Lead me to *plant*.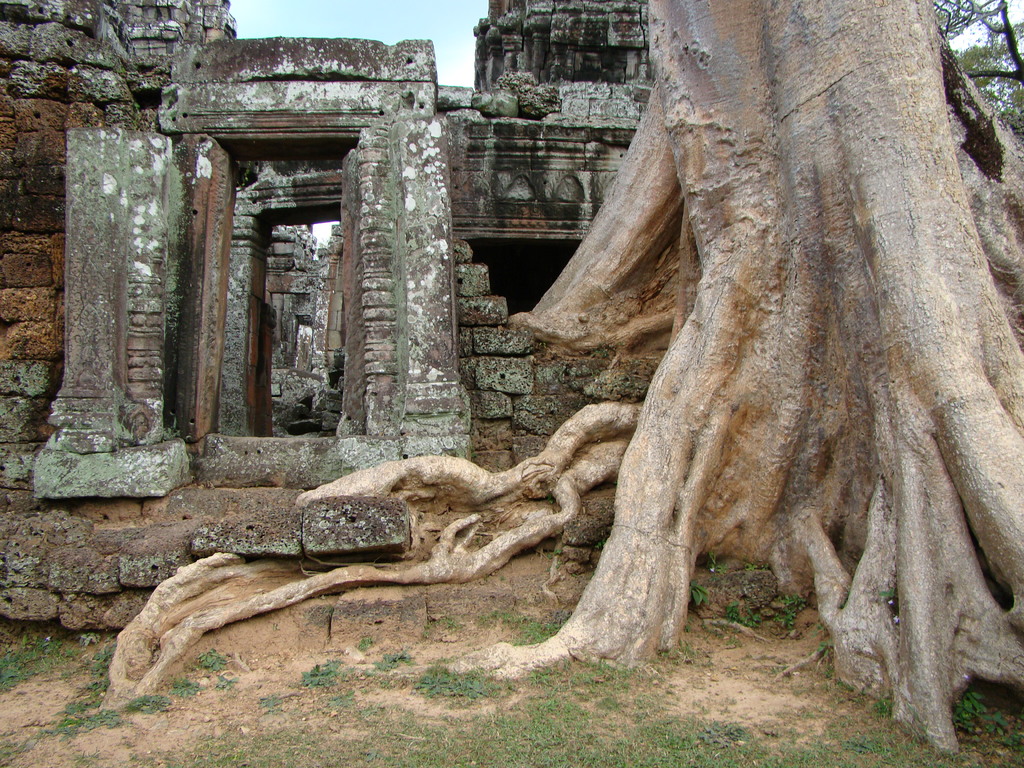
Lead to {"left": 703, "top": 550, "right": 721, "bottom": 570}.
